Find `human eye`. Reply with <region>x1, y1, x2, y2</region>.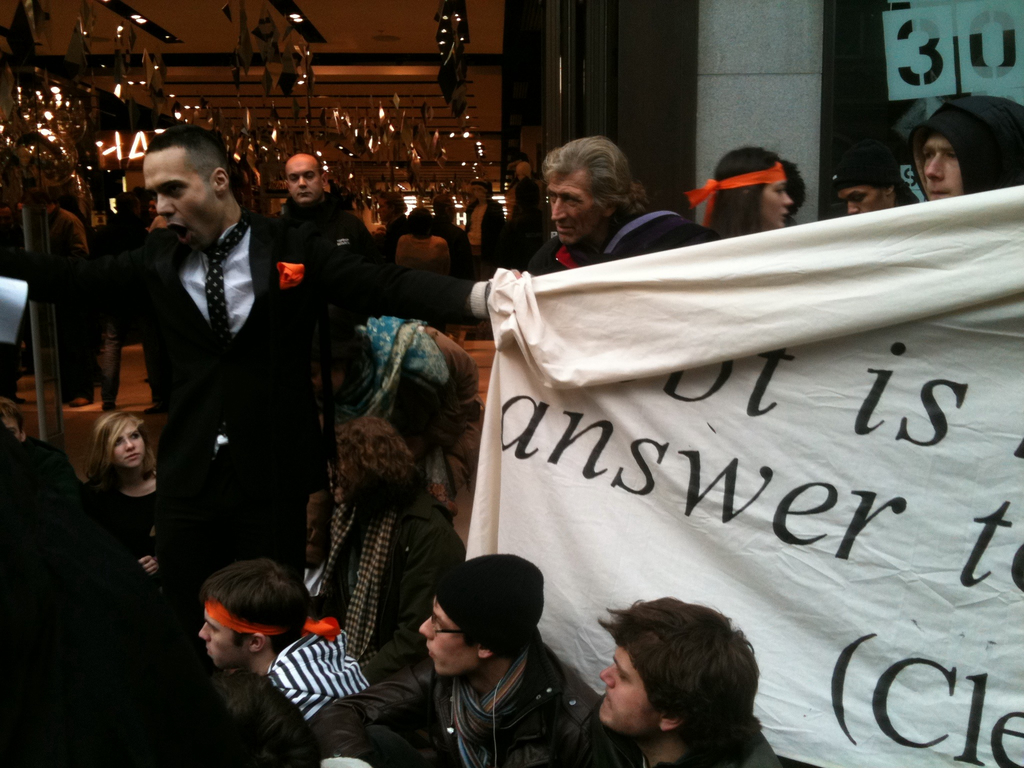
<region>619, 672, 627, 682</region>.
